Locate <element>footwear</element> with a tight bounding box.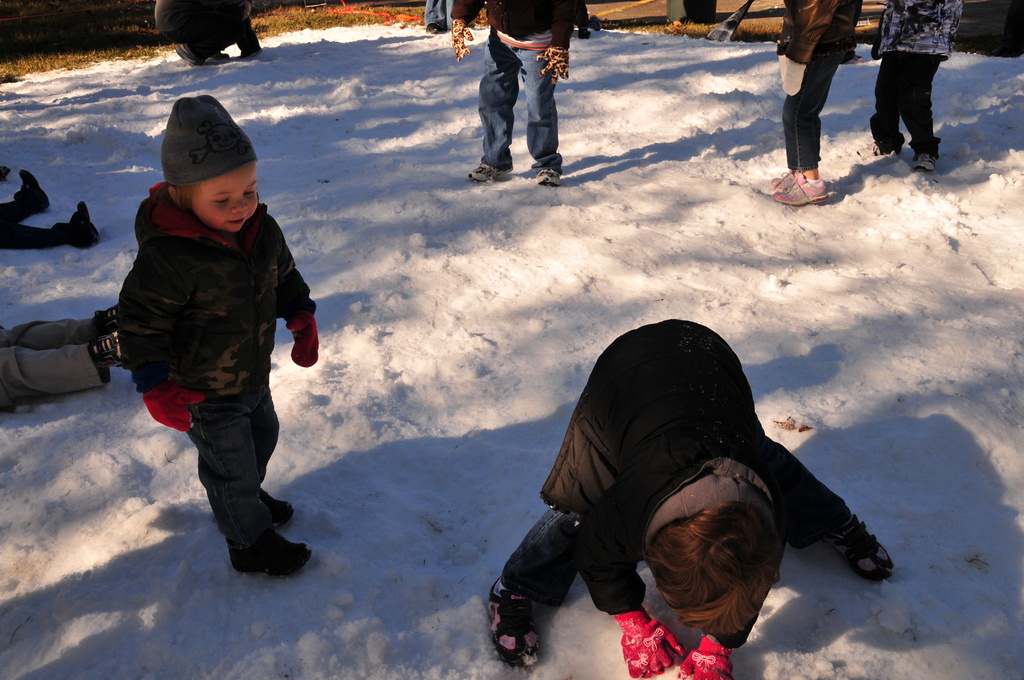
{"left": 66, "top": 200, "right": 102, "bottom": 250}.
